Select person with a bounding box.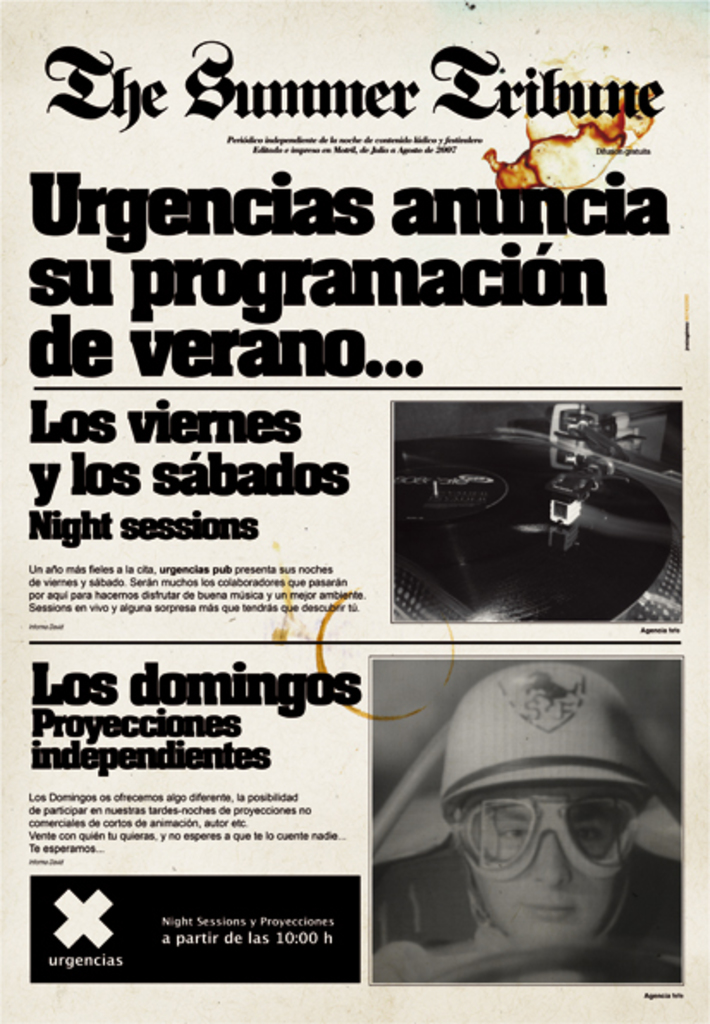
Rect(401, 658, 682, 995).
